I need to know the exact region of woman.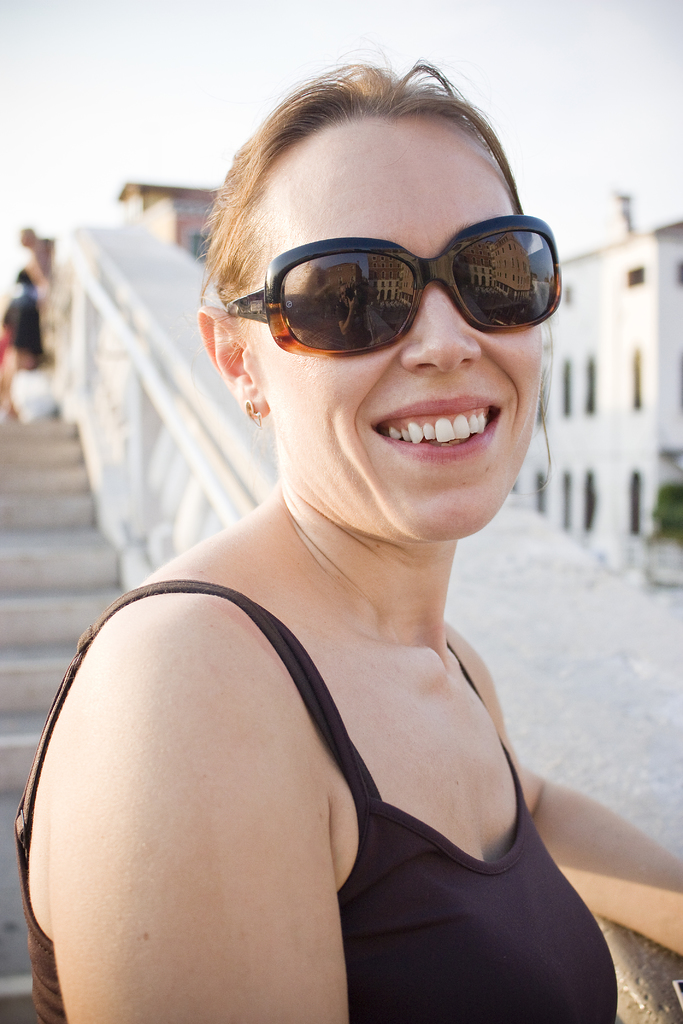
Region: box(14, 77, 643, 1012).
